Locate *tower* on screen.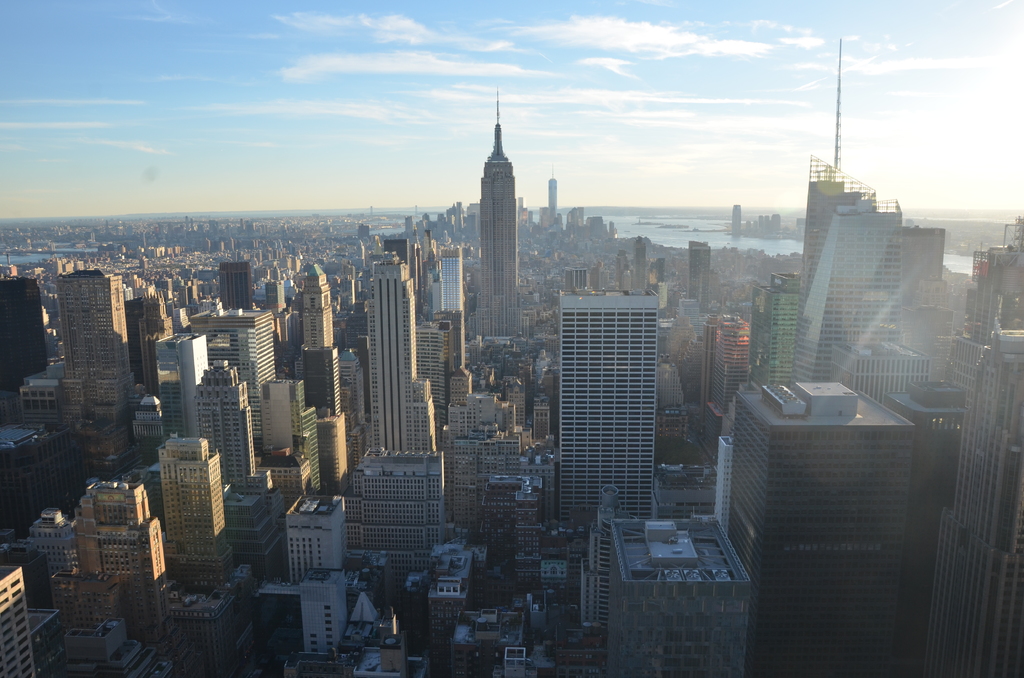
On screen at [916, 236, 963, 423].
